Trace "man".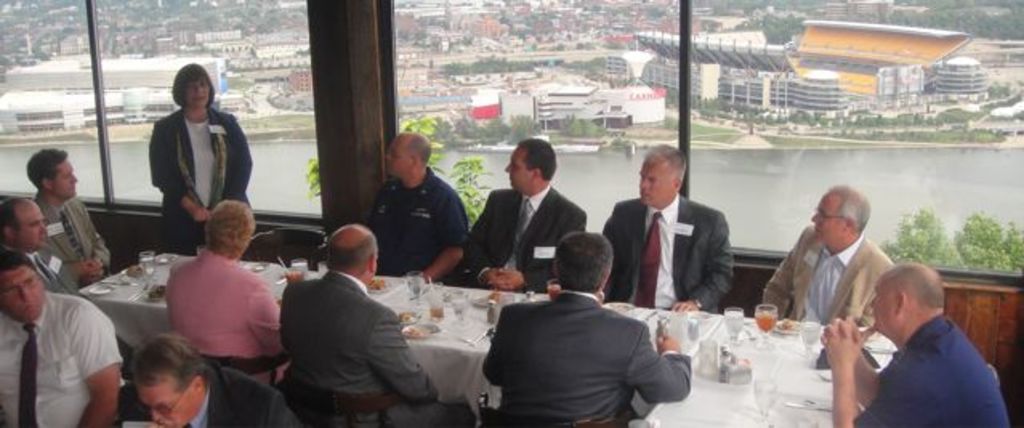
Traced to <box>168,196,288,382</box>.
